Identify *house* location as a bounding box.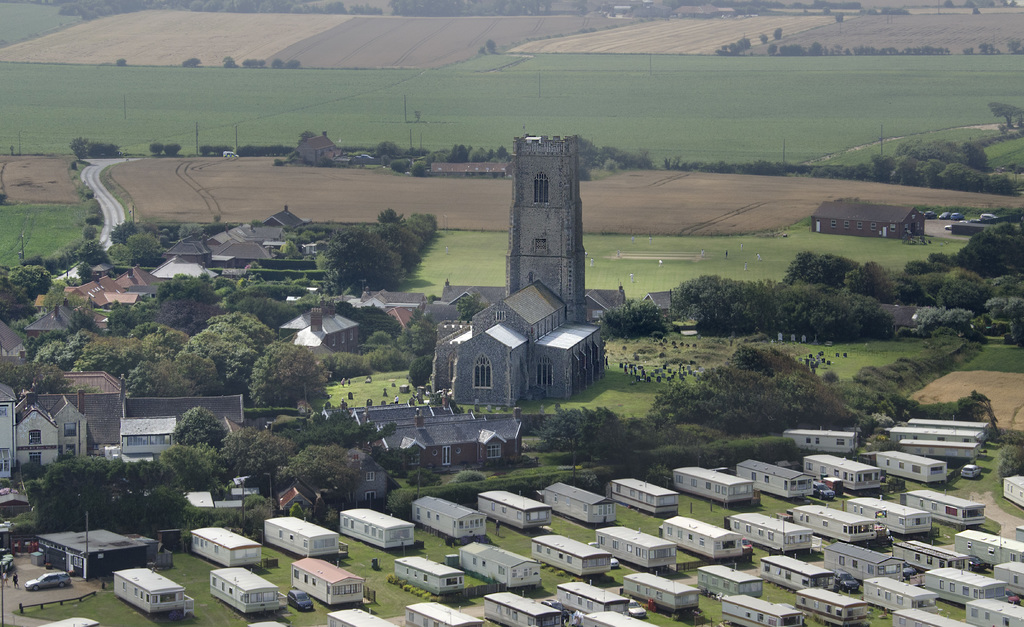
rect(696, 563, 763, 594).
